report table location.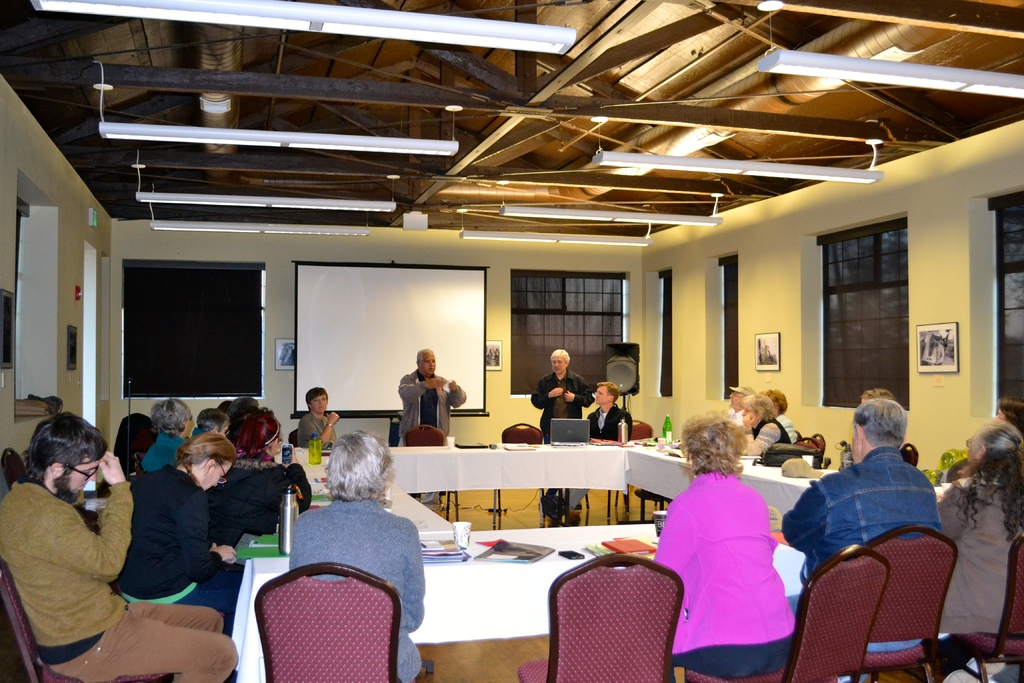
Report: l=630, t=431, r=840, b=530.
